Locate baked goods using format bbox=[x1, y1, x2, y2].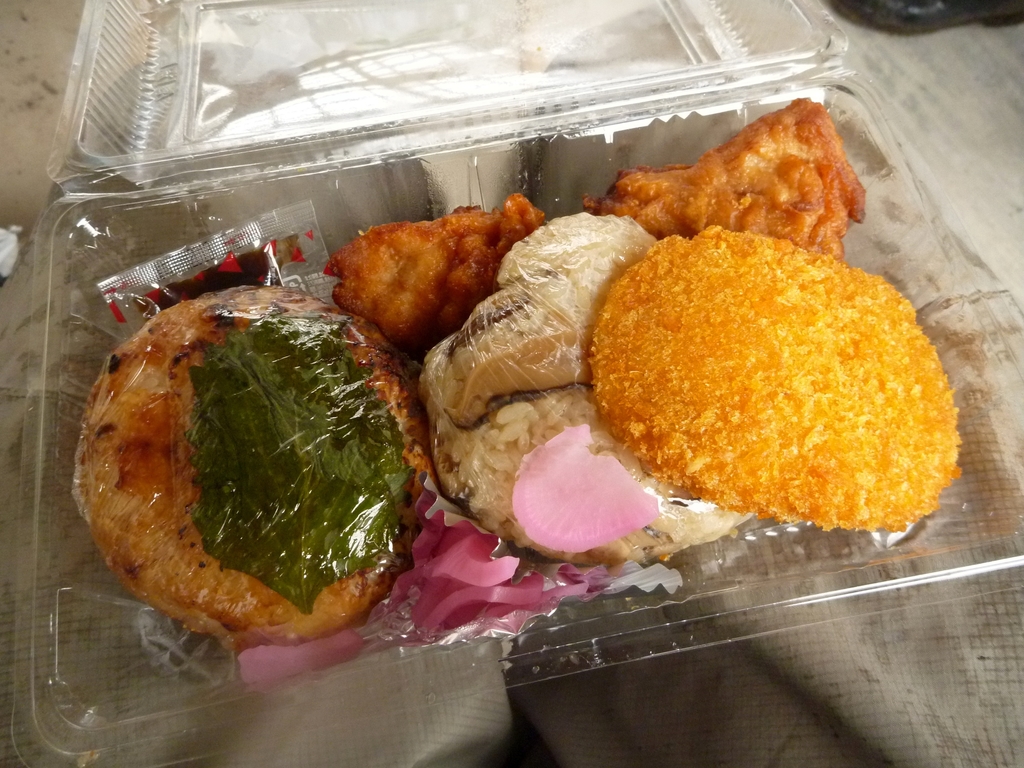
bbox=[67, 284, 427, 650].
